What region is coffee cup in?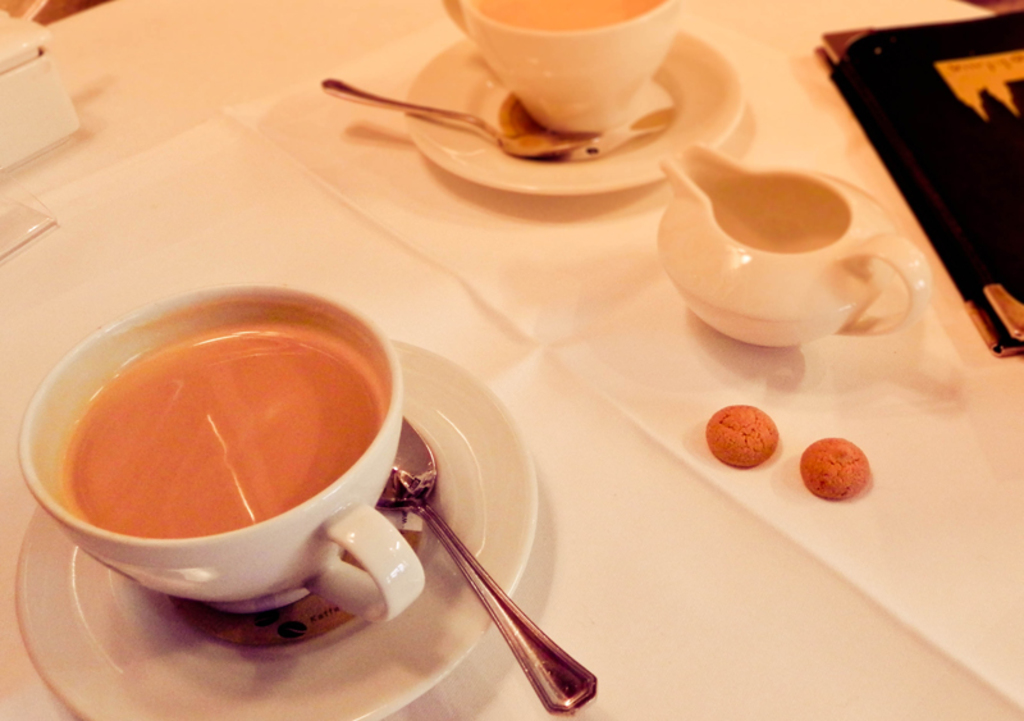
bbox(440, 0, 689, 138).
